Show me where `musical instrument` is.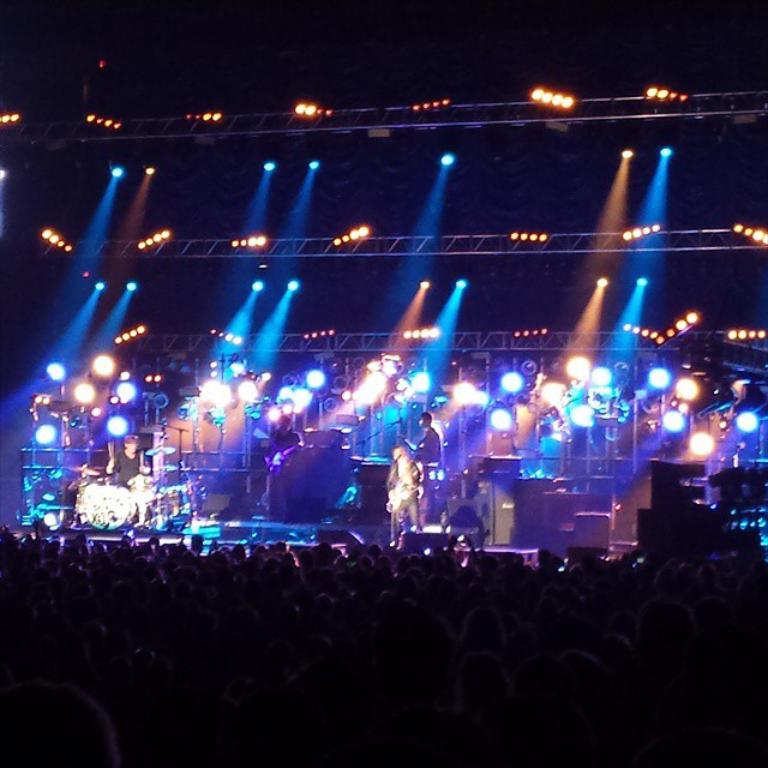
`musical instrument` is at bbox=(260, 439, 308, 478).
